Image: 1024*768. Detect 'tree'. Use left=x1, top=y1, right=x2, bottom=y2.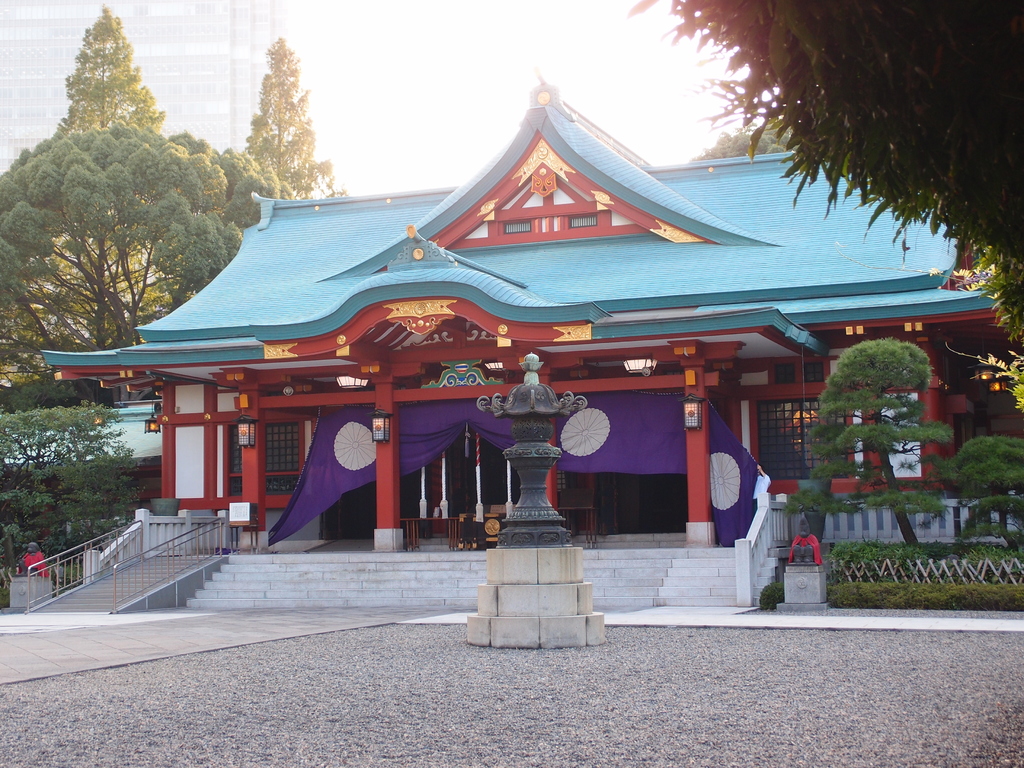
left=58, top=0, right=172, bottom=153.
